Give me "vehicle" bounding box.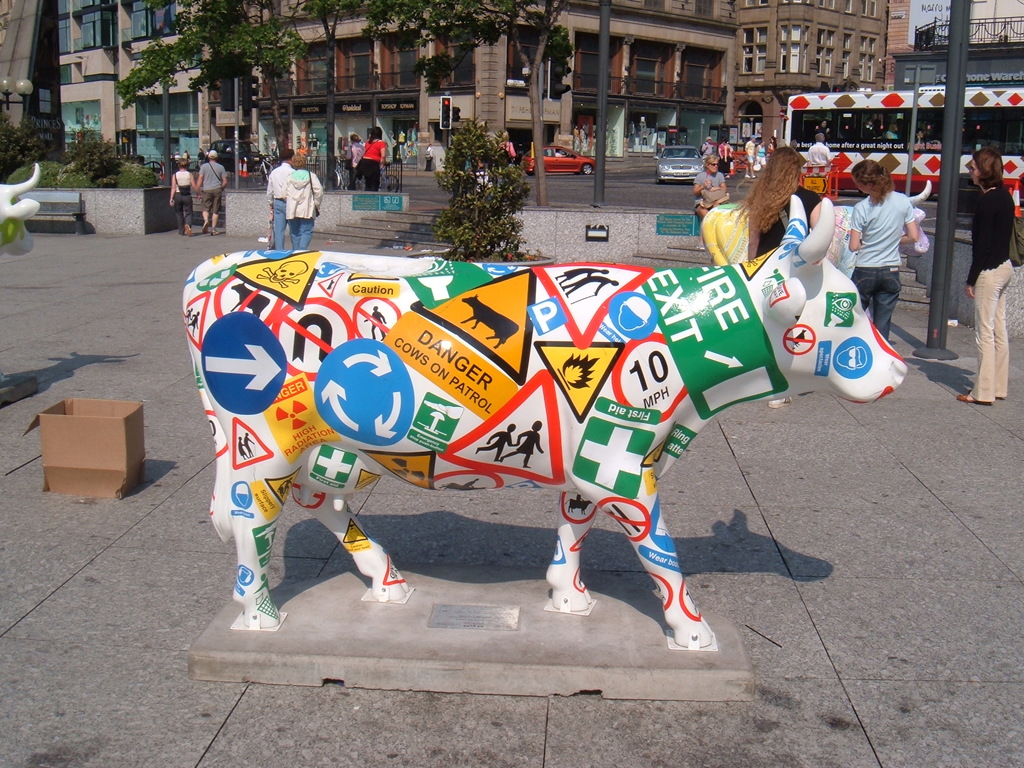
<bbox>779, 84, 1023, 209</bbox>.
